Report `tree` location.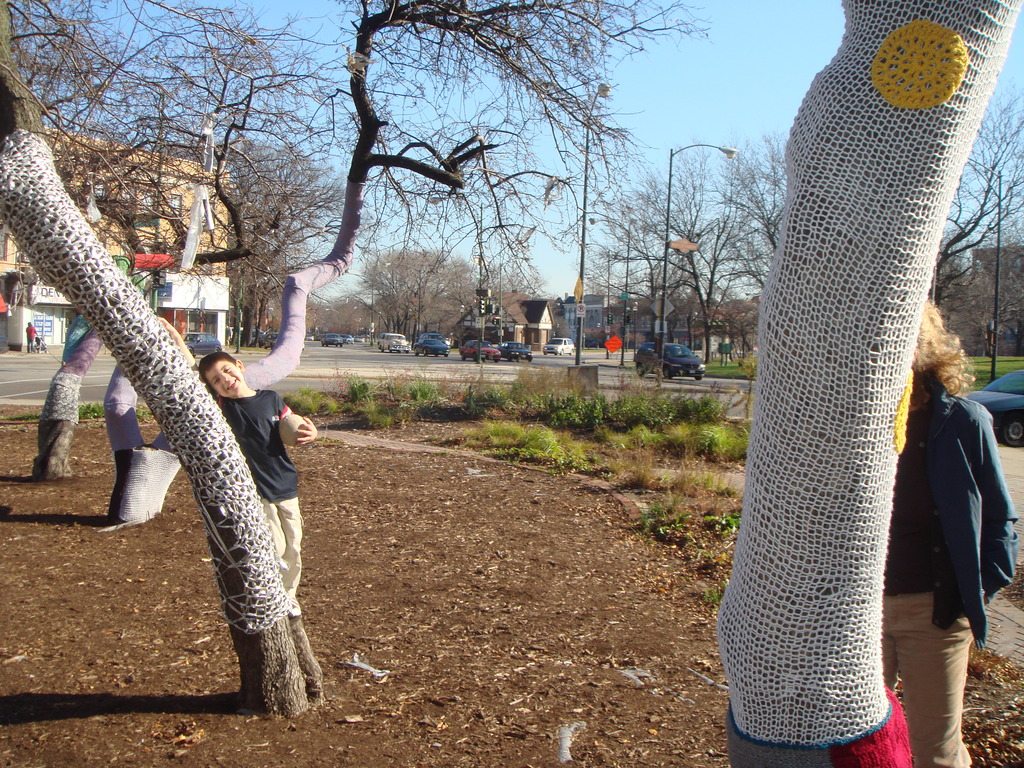
Report: [726, 0, 1020, 765].
